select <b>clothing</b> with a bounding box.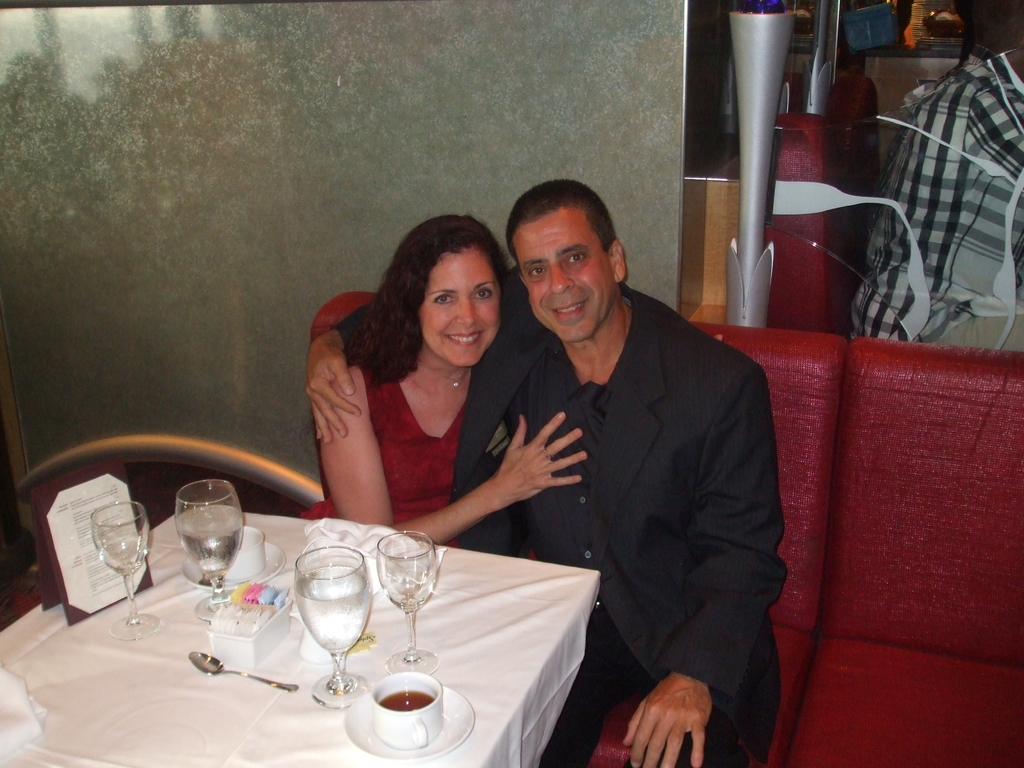
pyautogui.locateOnScreen(296, 365, 468, 544).
